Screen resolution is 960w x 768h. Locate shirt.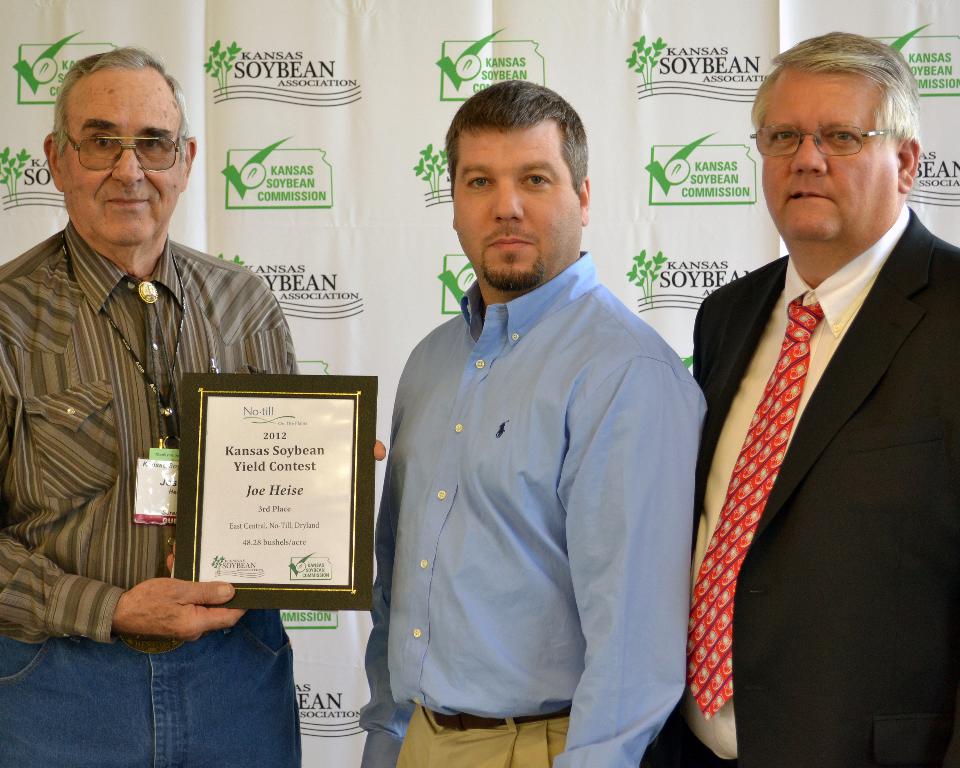
{"x1": 686, "y1": 202, "x2": 911, "y2": 761}.
